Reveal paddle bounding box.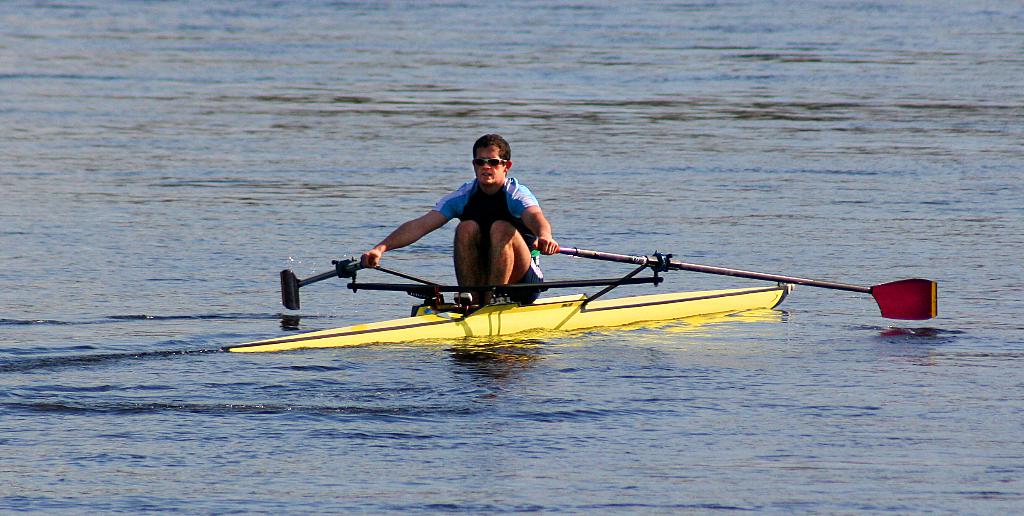
Revealed: detection(562, 245, 940, 324).
